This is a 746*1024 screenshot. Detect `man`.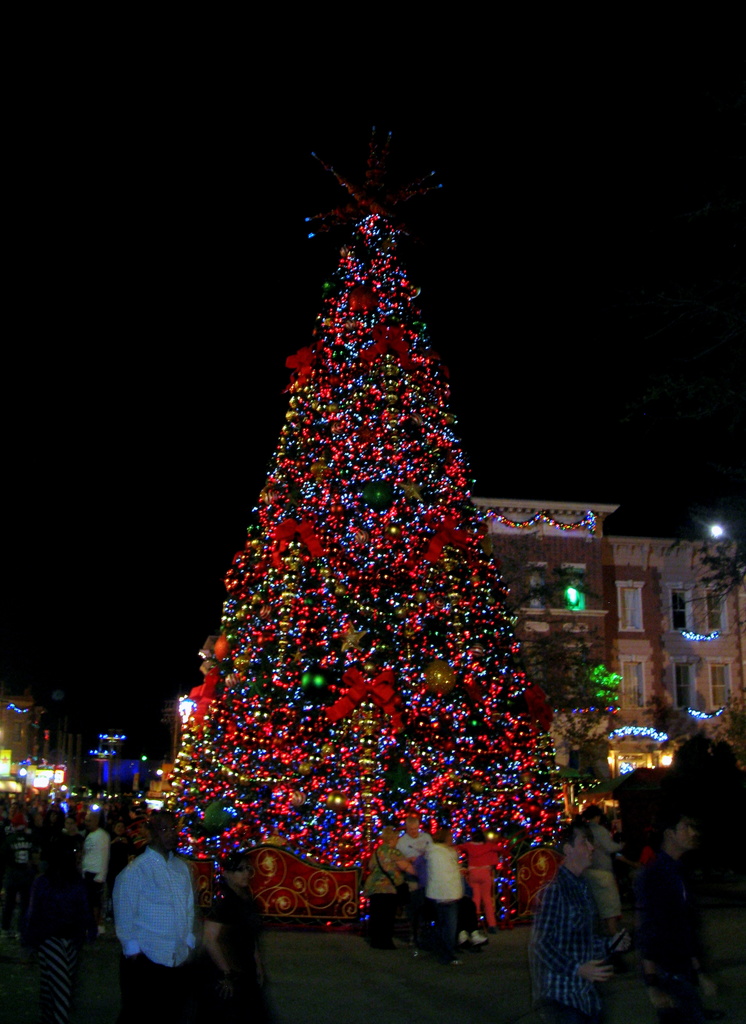
[535,826,626,1021].
